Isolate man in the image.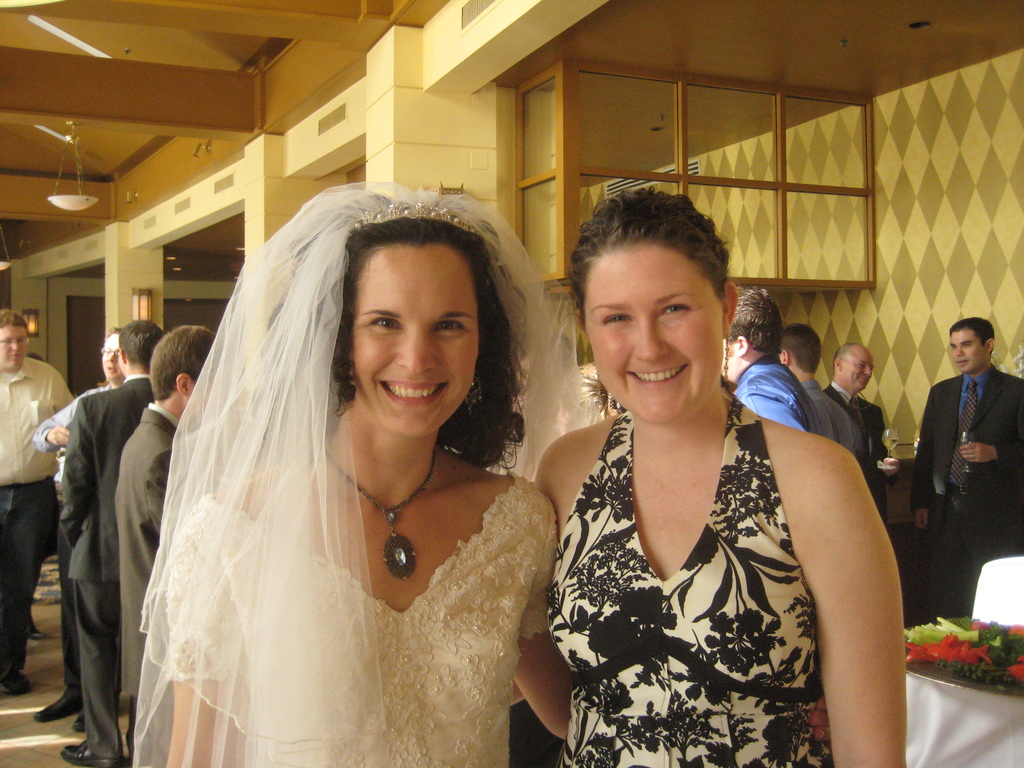
Isolated region: bbox=(721, 284, 831, 433).
